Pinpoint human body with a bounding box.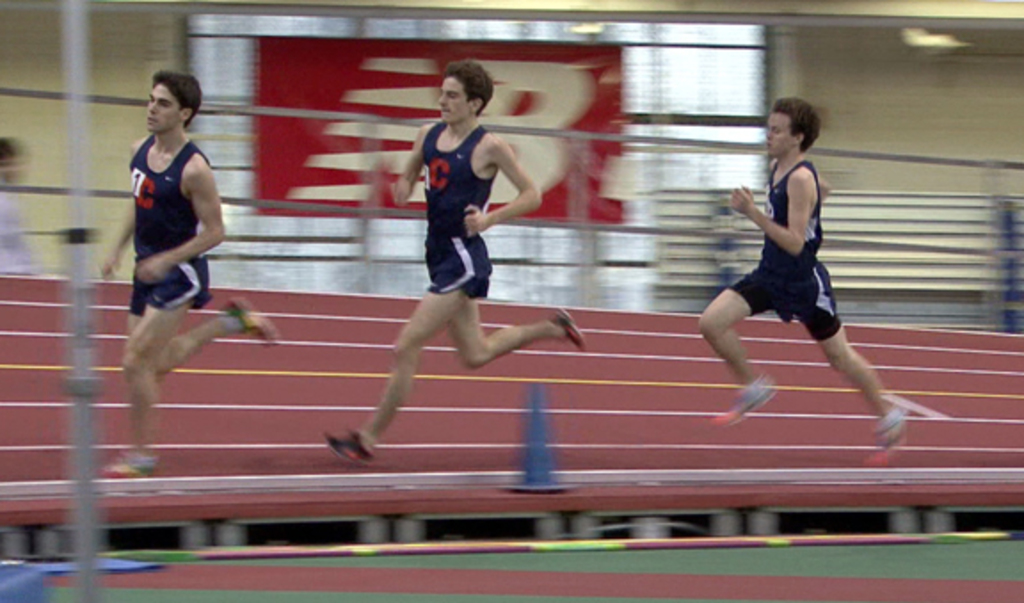
region(327, 53, 583, 466).
